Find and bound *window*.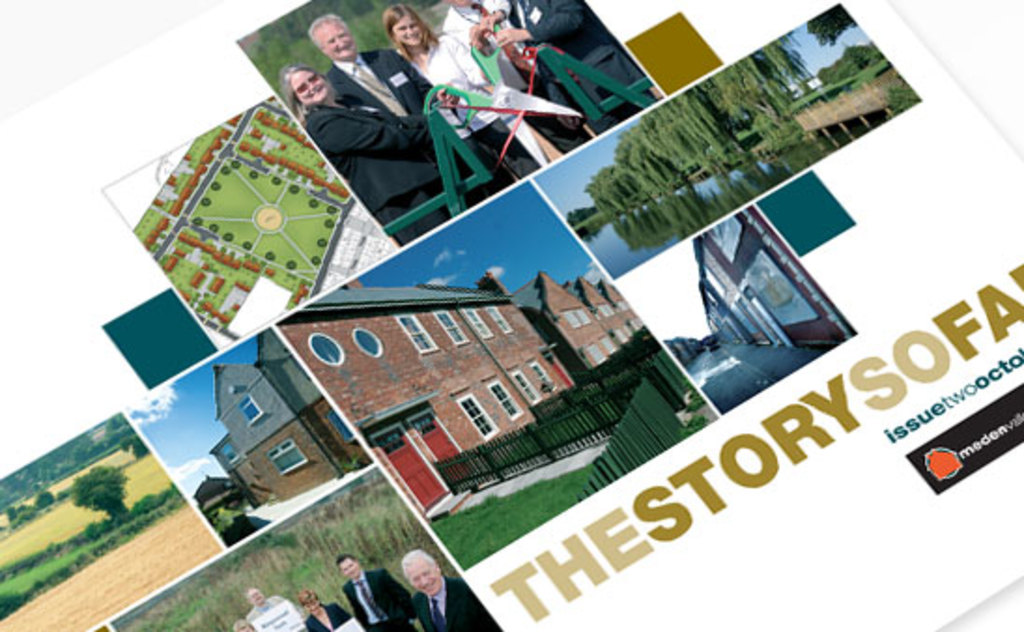
Bound: [left=396, top=310, right=439, bottom=353].
